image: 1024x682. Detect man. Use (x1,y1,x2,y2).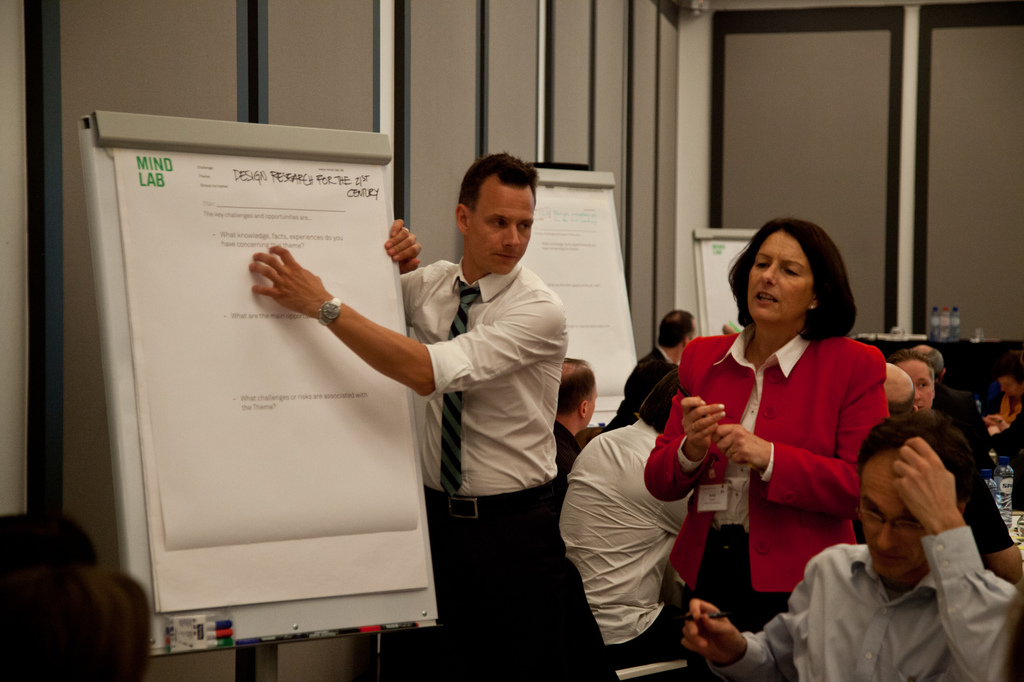
(912,343,996,472).
